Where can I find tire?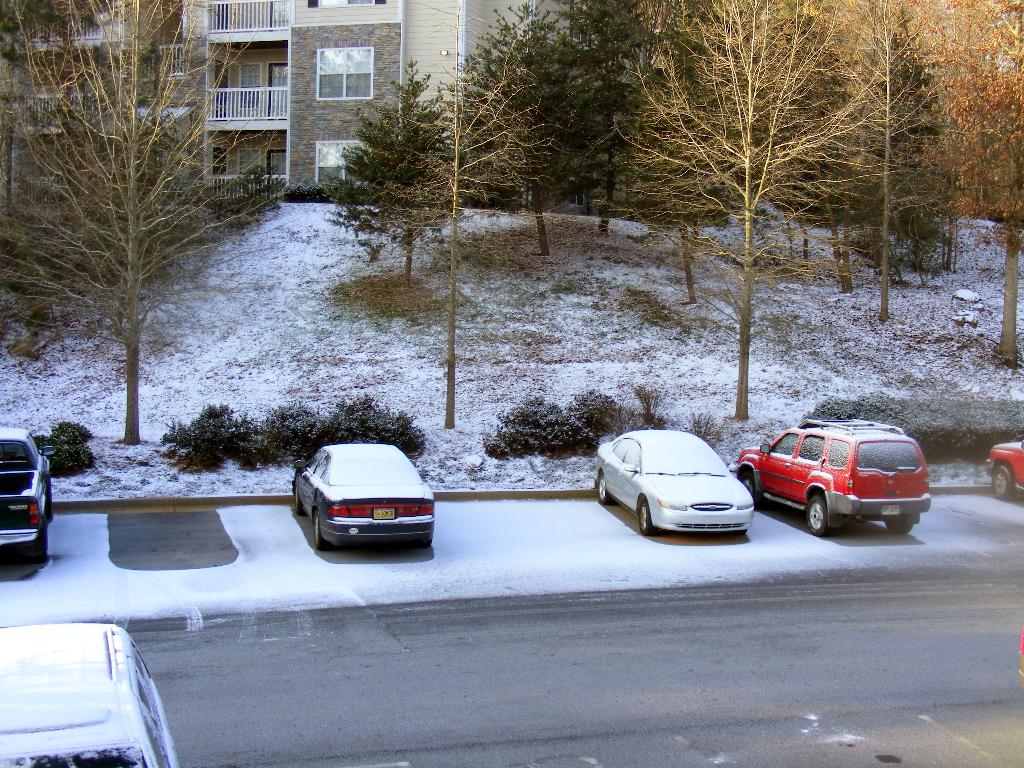
You can find it at <region>595, 474, 607, 505</region>.
